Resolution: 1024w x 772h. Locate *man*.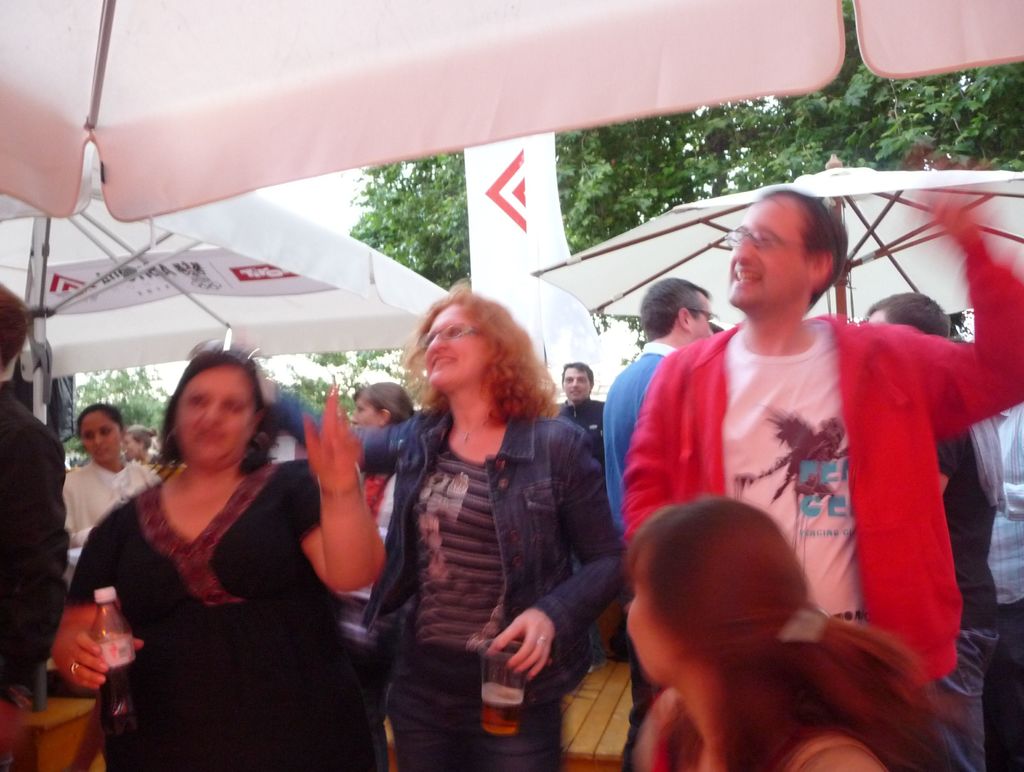
{"left": 549, "top": 358, "right": 607, "bottom": 470}.
